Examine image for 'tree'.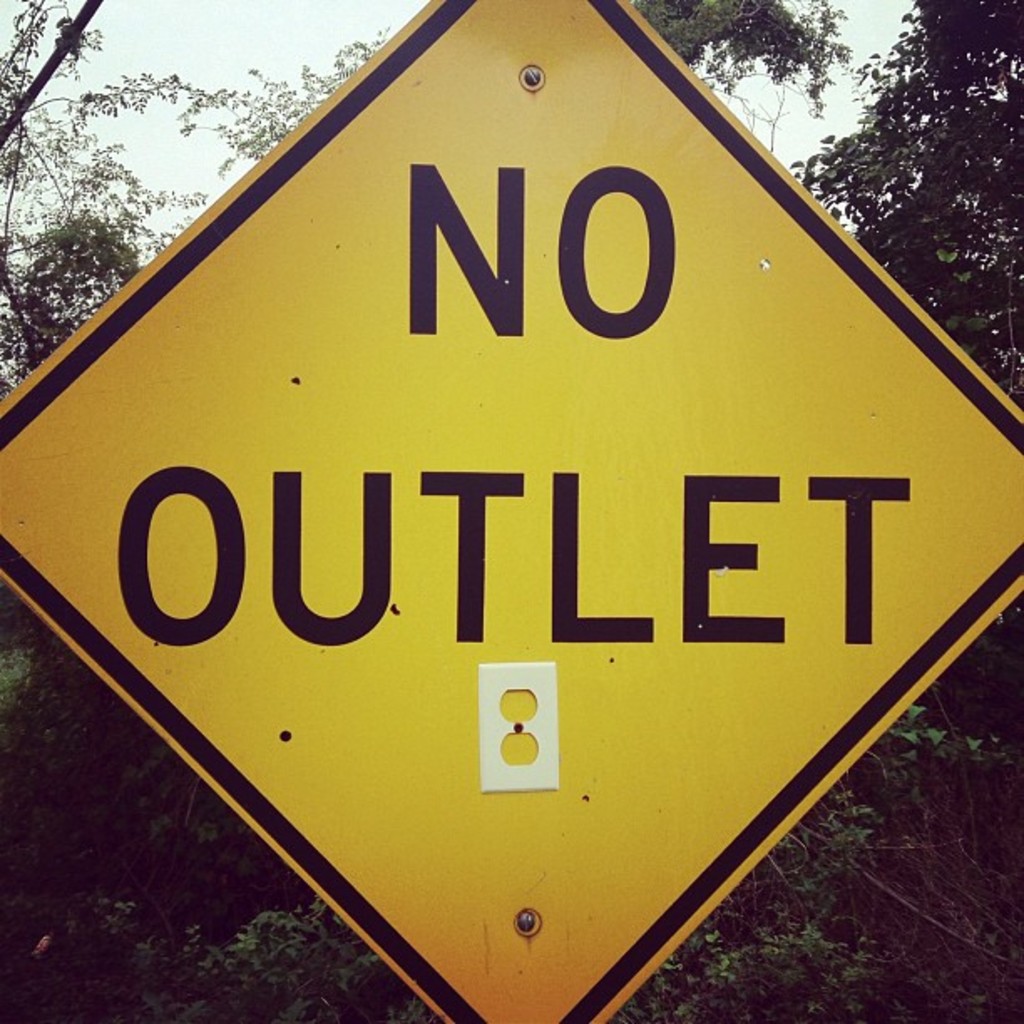
Examination result: box(0, 0, 202, 390).
